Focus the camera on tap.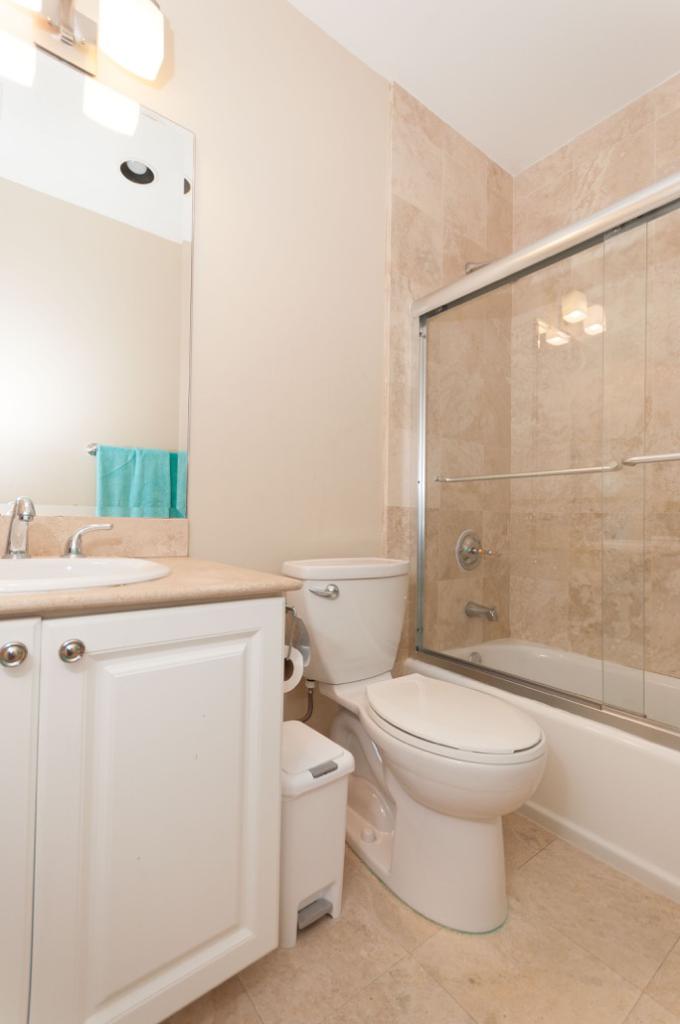
Focus region: 8/495/40/558.
